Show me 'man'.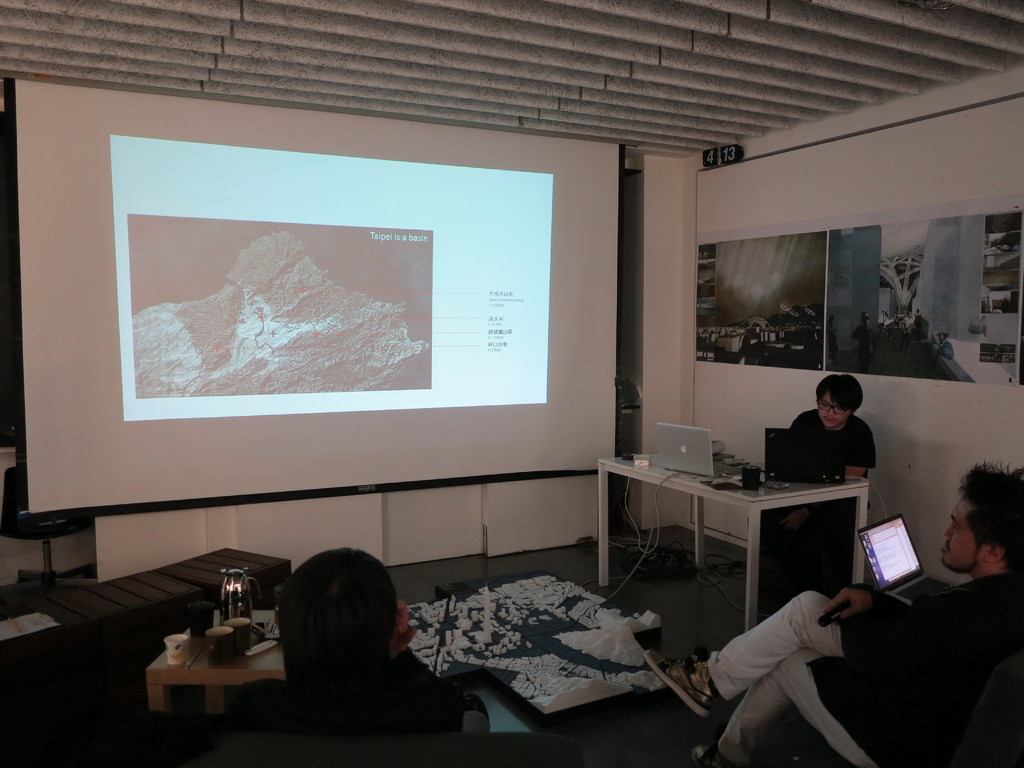
'man' is here: <box>784,374,872,540</box>.
